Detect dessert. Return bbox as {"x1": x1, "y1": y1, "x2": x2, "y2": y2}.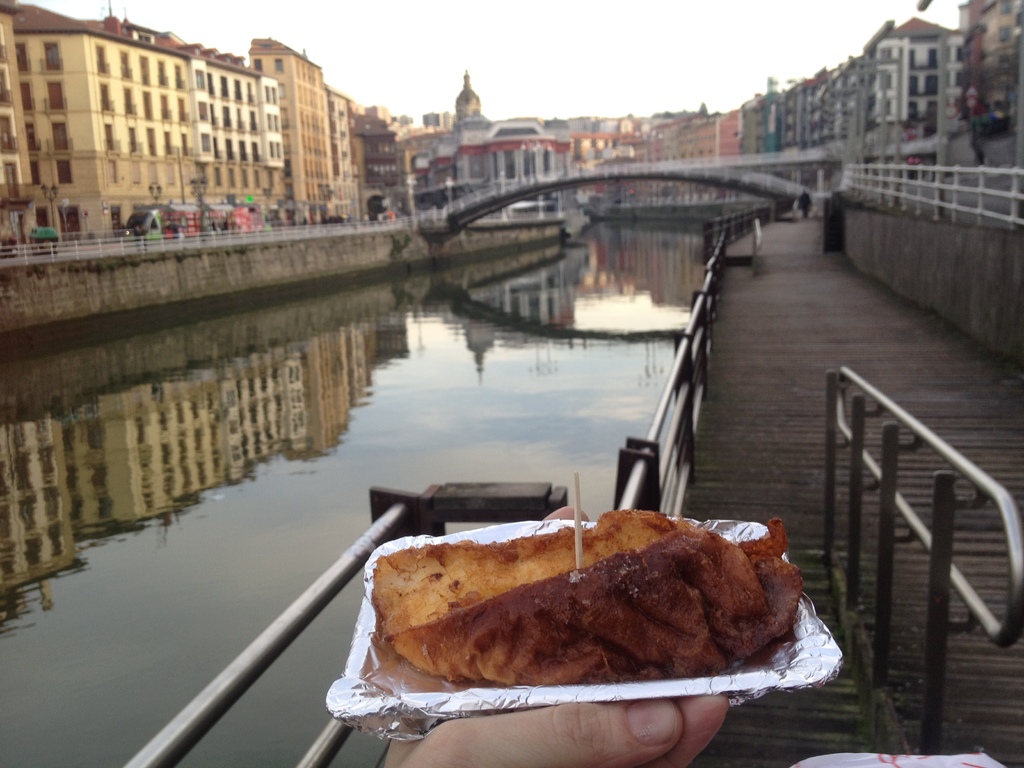
{"x1": 351, "y1": 529, "x2": 736, "y2": 710}.
